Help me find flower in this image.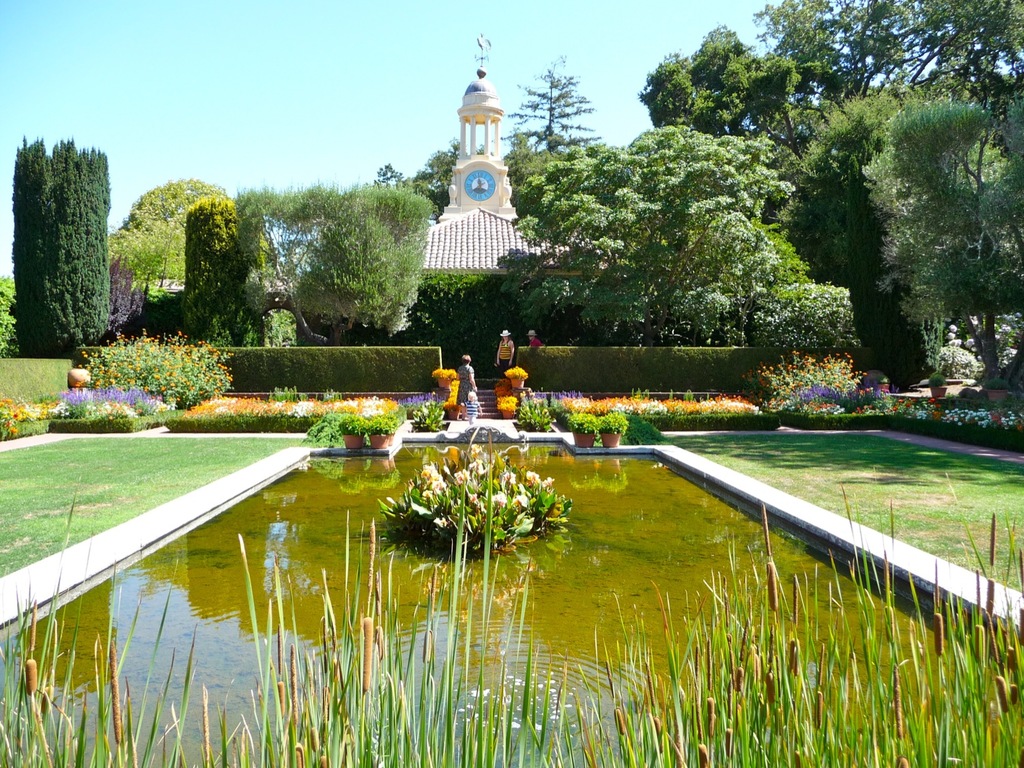
Found it: detection(464, 459, 481, 474).
